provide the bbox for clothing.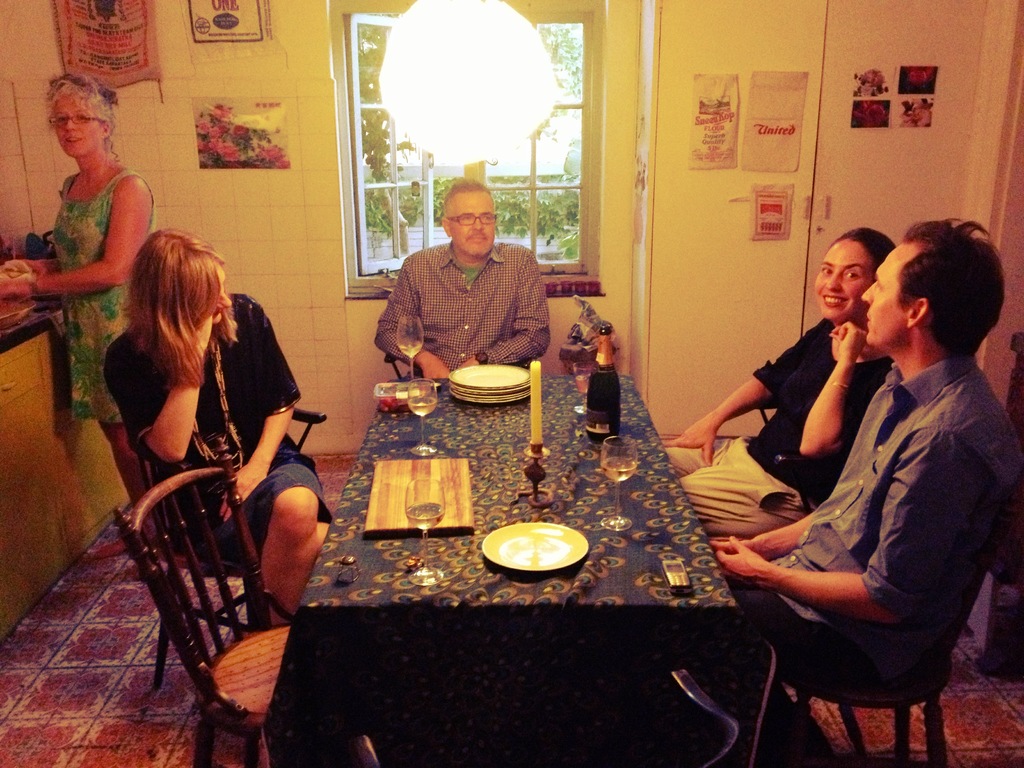
(666, 310, 887, 531).
